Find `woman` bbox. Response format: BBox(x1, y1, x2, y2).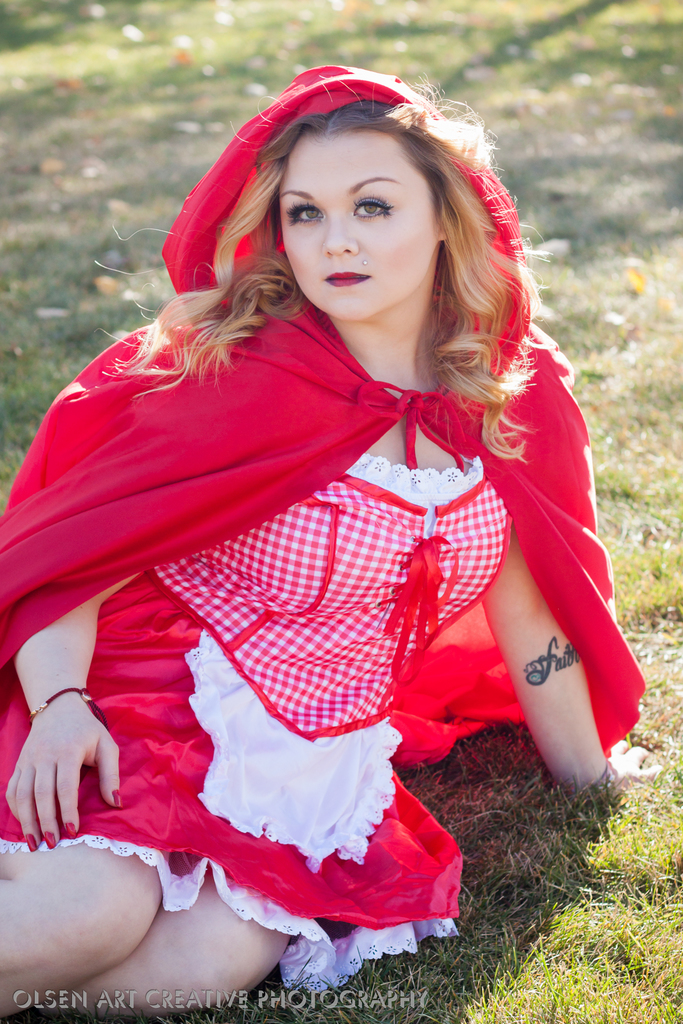
BBox(0, 52, 670, 1023).
